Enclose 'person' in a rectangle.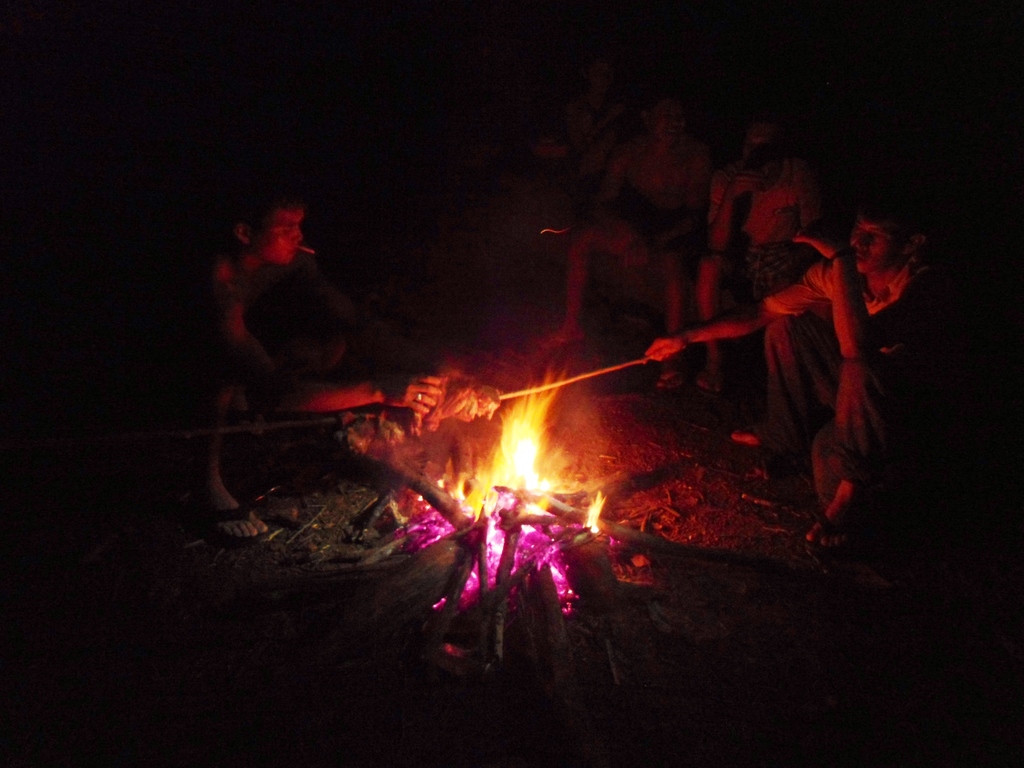
538, 61, 752, 385.
